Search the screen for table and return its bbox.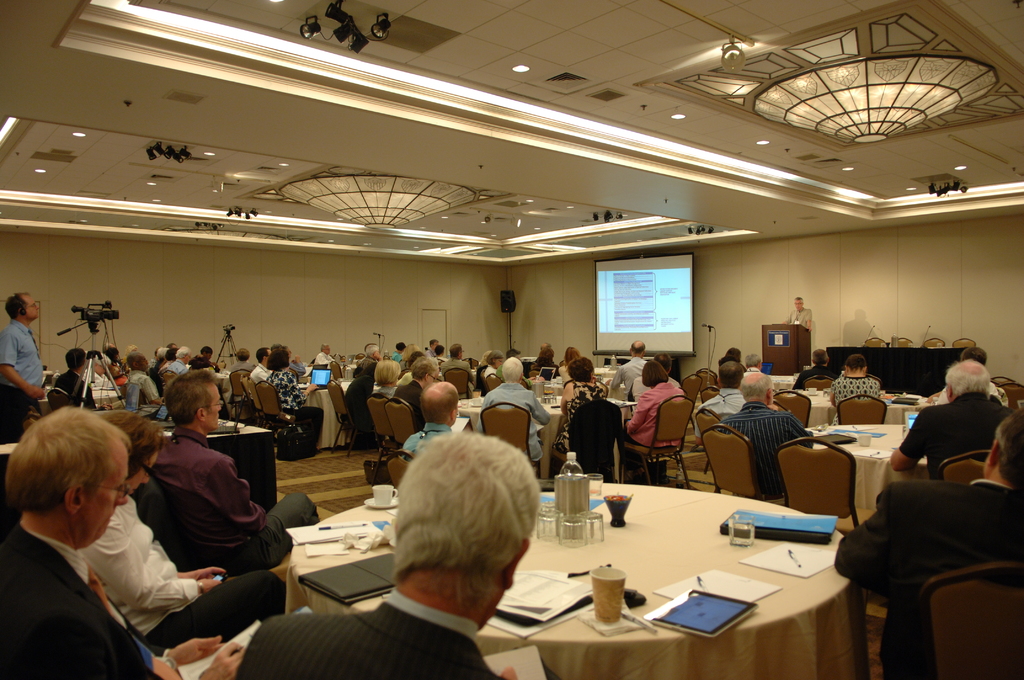
Found: [38,382,124,421].
